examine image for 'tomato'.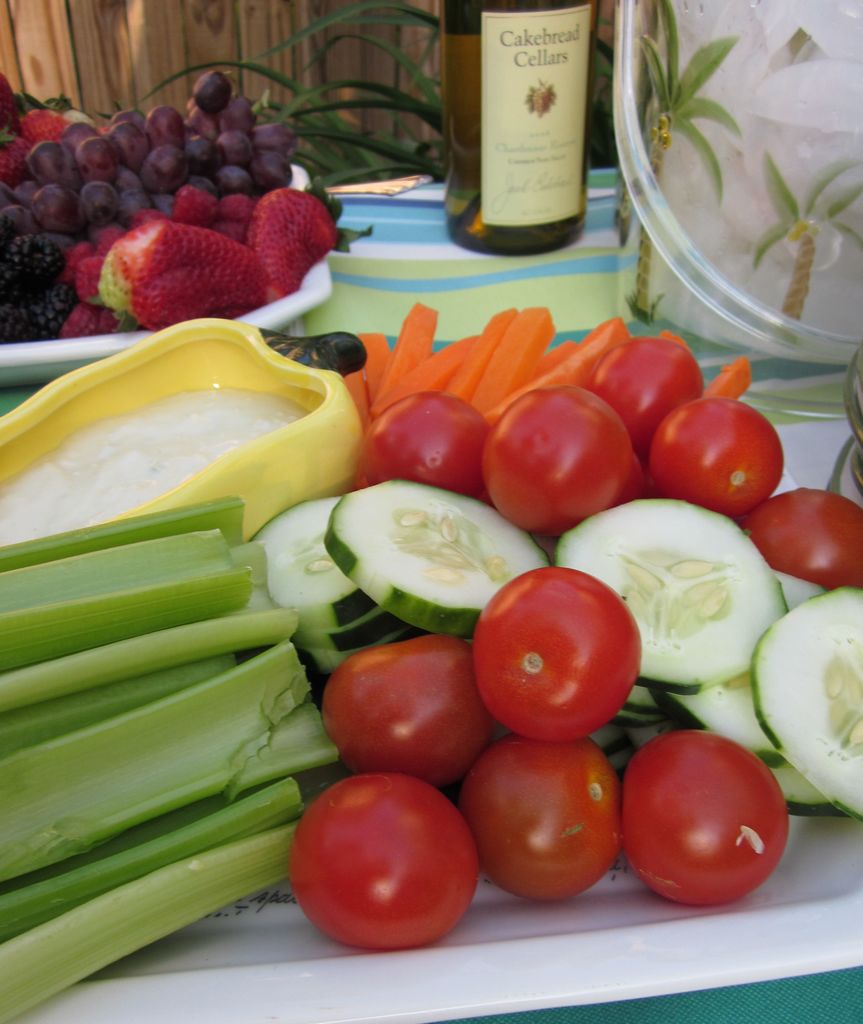
Examination result: (471, 562, 648, 746).
